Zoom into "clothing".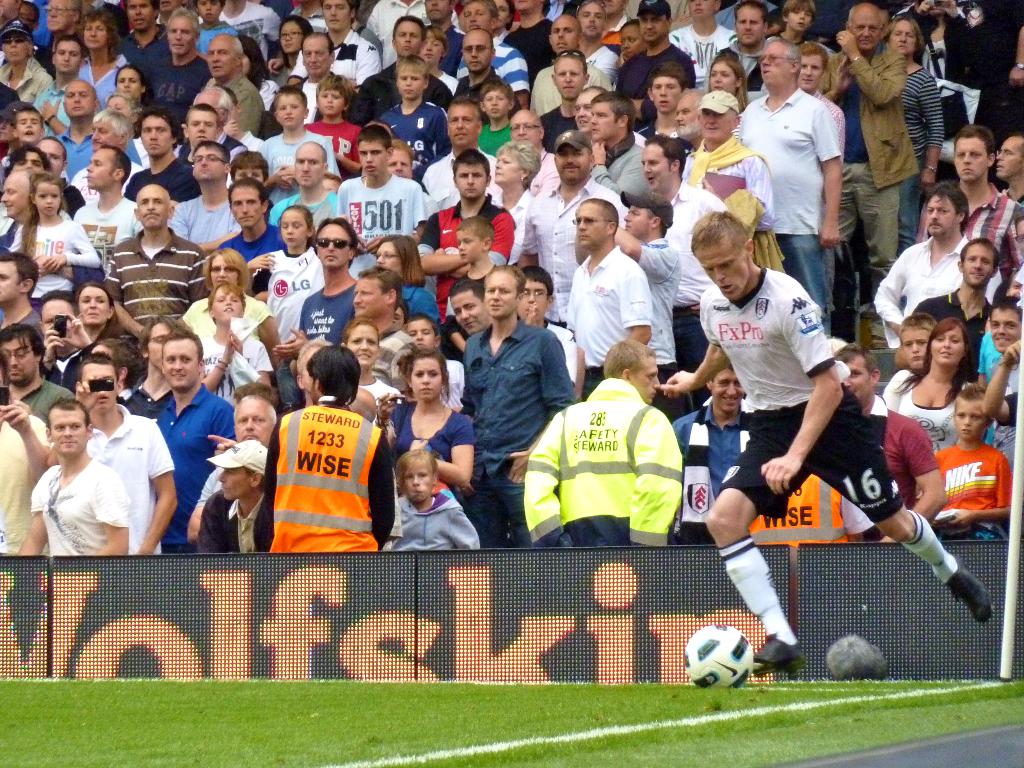
Zoom target: bbox=[253, 381, 381, 573].
